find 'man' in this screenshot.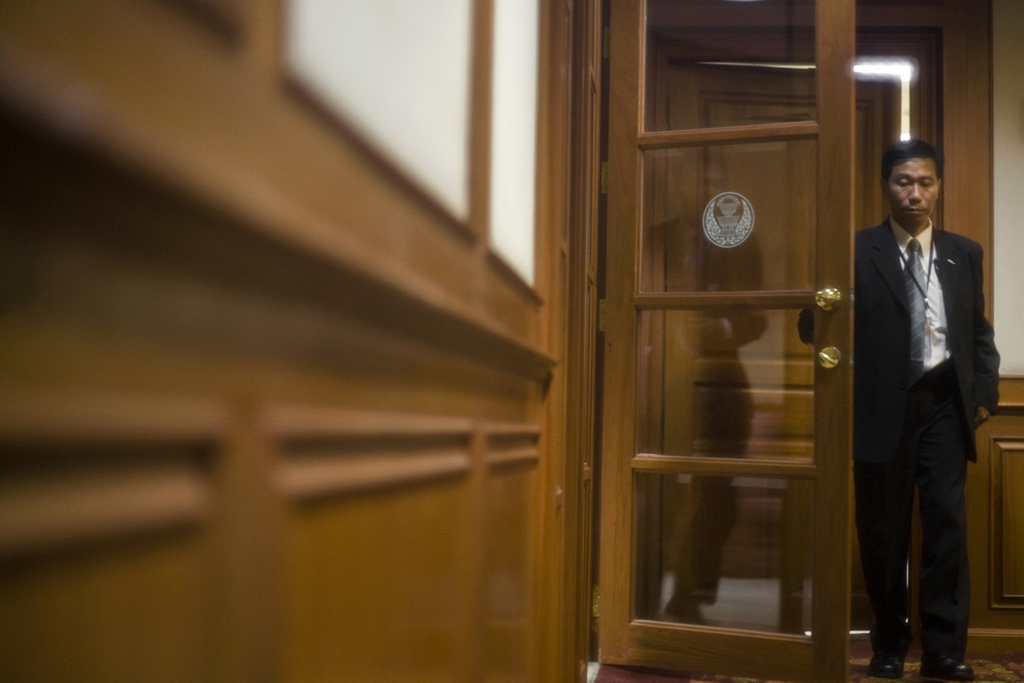
The bounding box for 'man' is [left=853, top=122, right=1003, bottom=678].
